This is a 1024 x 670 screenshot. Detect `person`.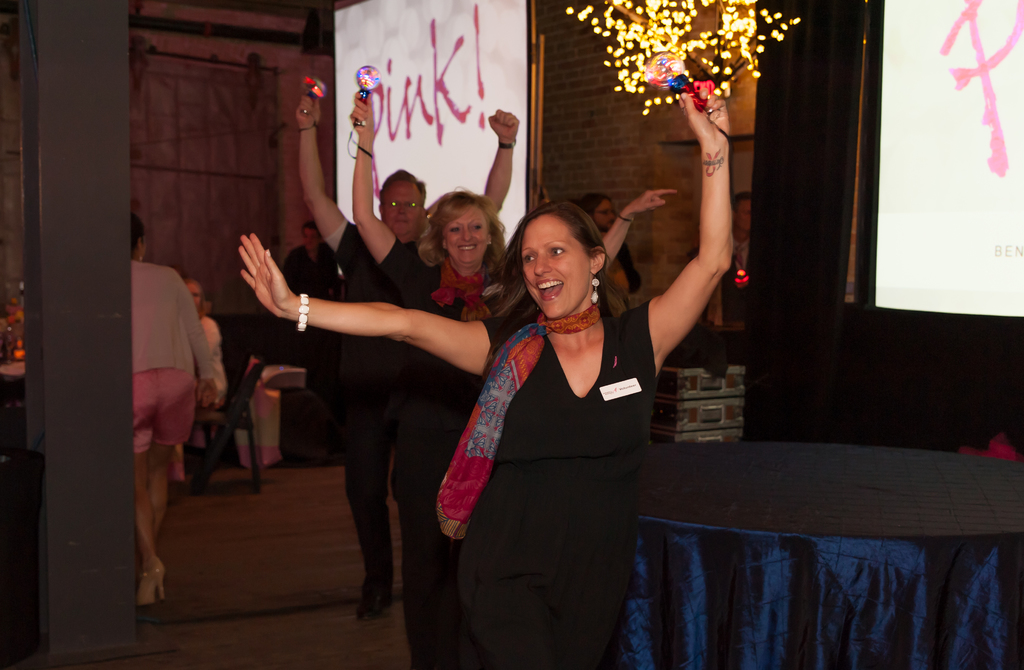
left=579, top=191, right=646, bottom=322.
